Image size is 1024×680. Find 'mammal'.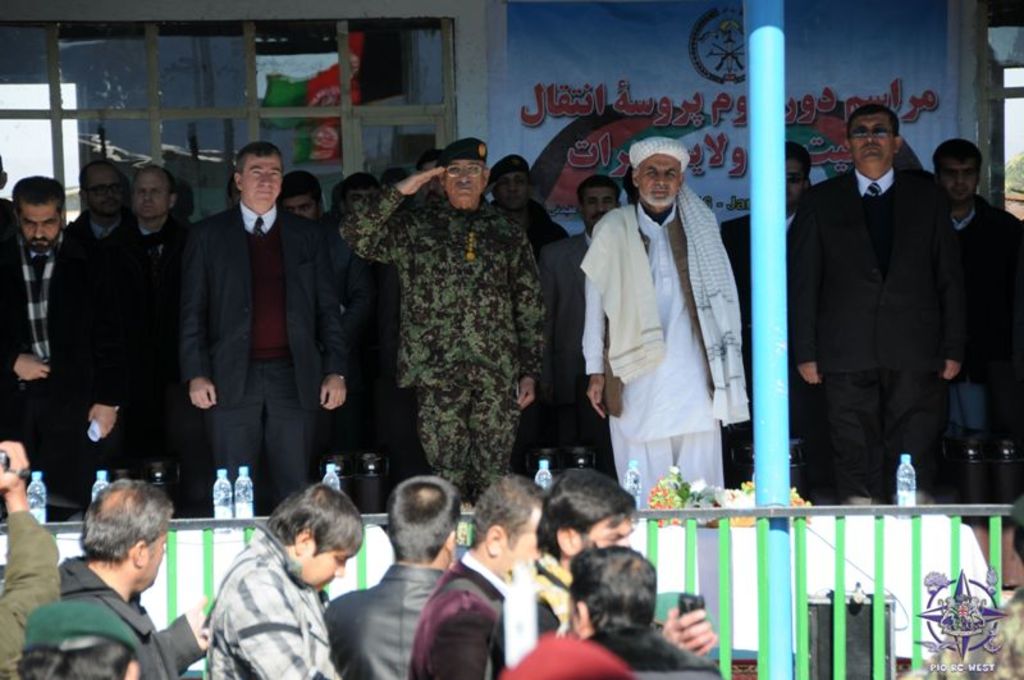
479/464/717/679.
